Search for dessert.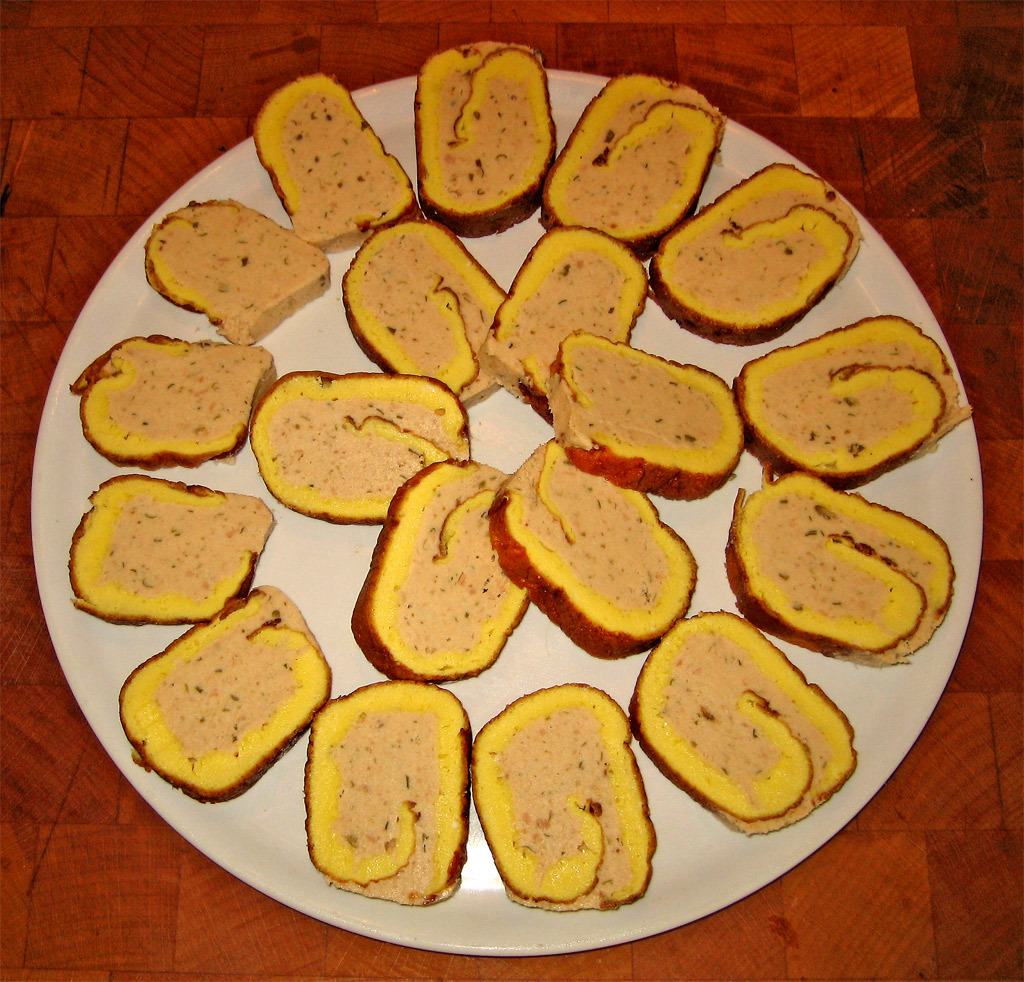
Found at region(629, 610, 864, 838).
